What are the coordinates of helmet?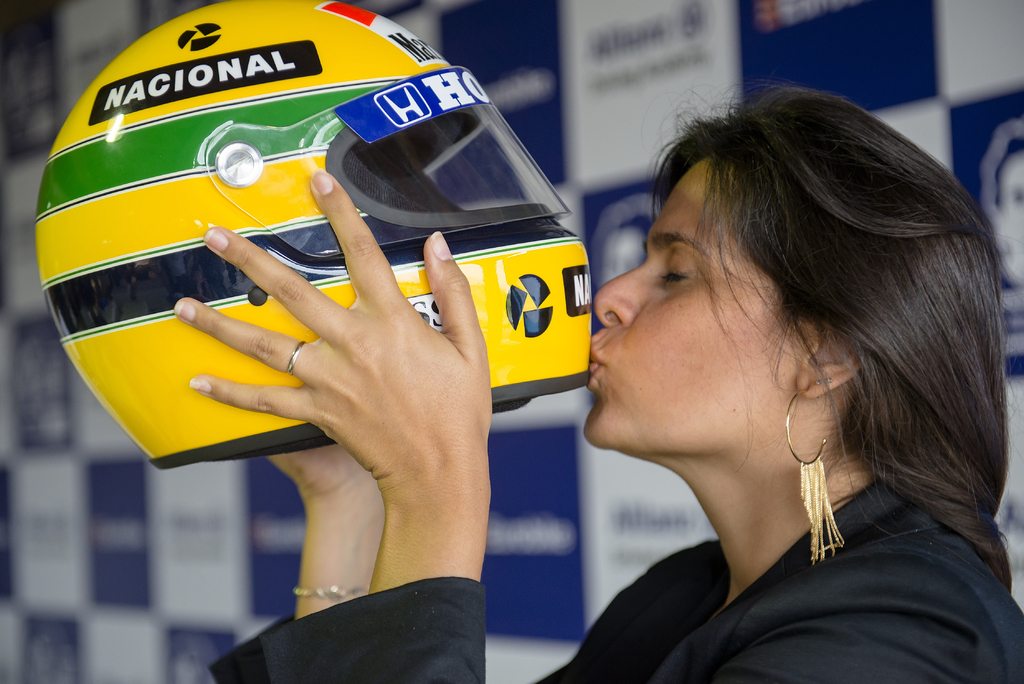
x1=52 y1=10 x2=595 y2=533.
